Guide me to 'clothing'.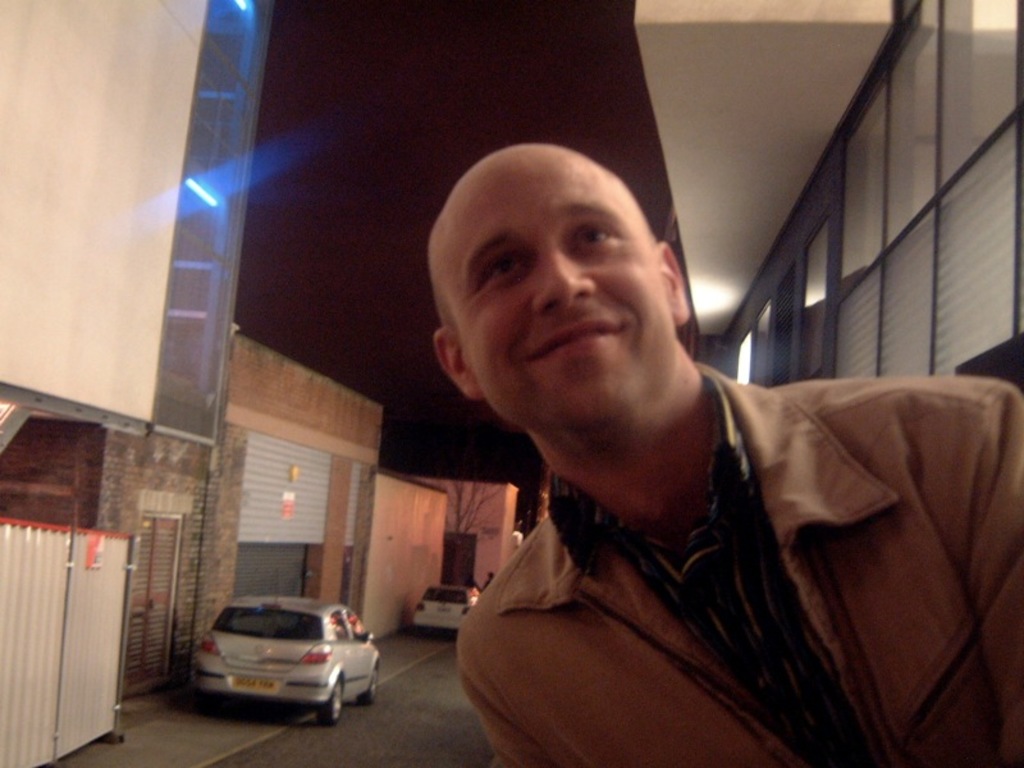
Guidance: rect(444, 340, 1023, 767).
